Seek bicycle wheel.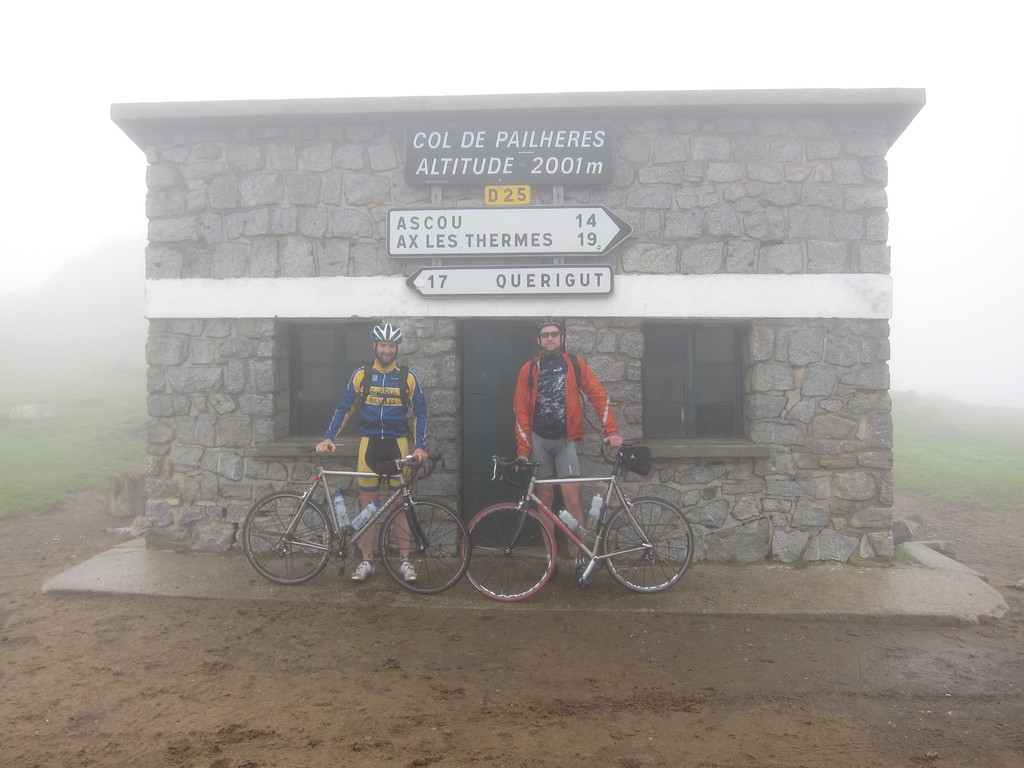
(600,499,685,599).
